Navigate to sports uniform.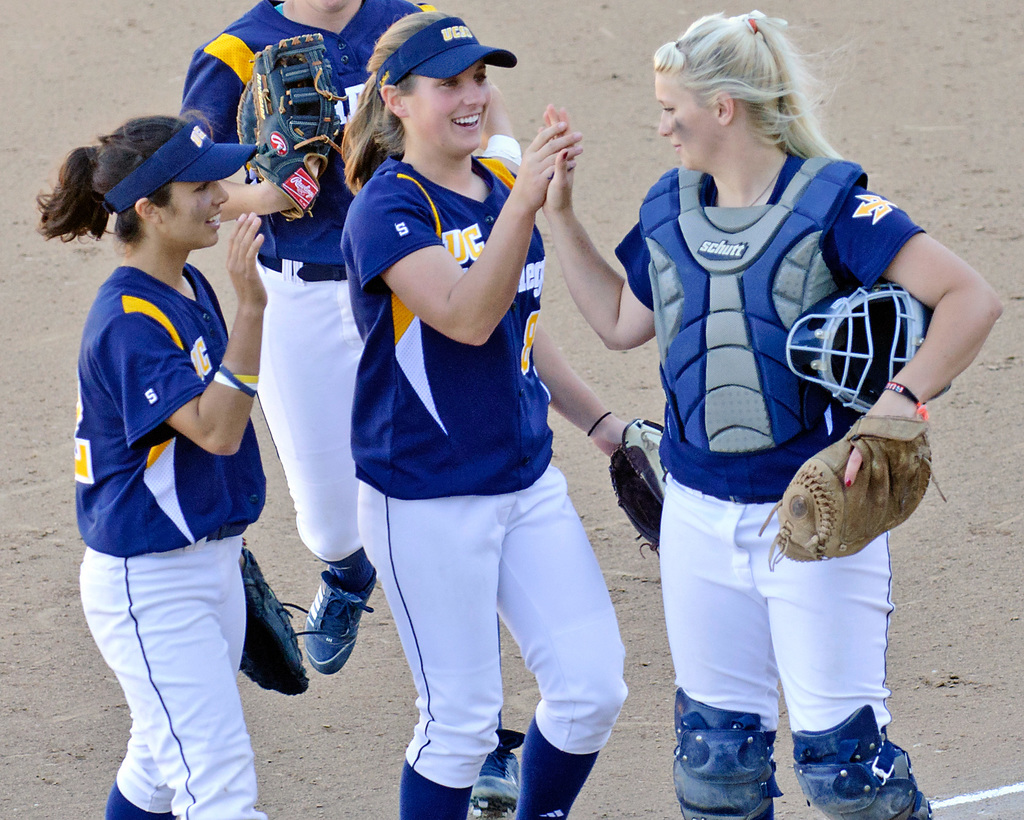
Navigation target: locate(173, 0, 444, 675).
